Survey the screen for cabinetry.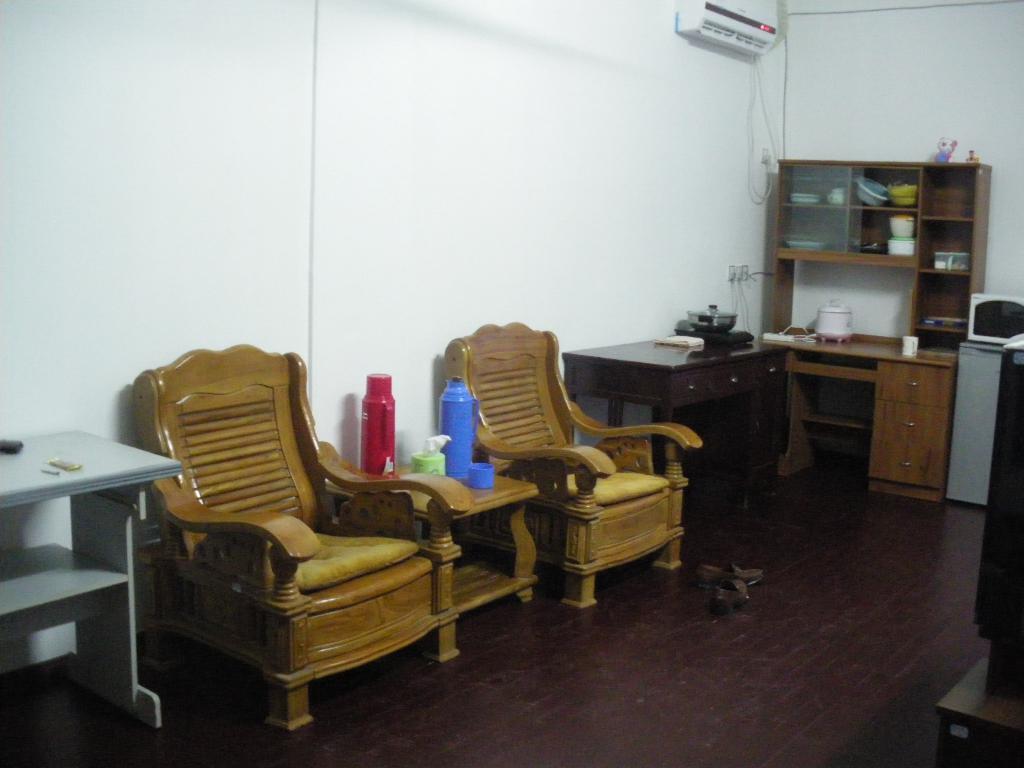
Survey found: {"left": 769, "top": 344, "right": 956, "bottom": 504}.
